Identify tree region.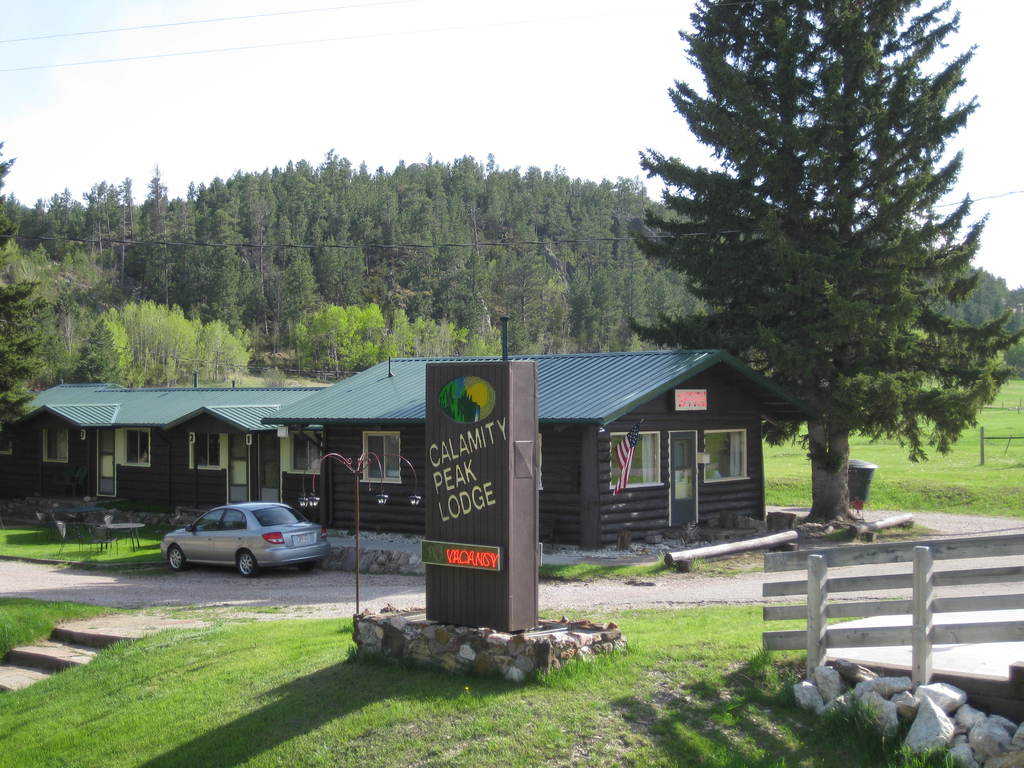
Region: [left=668, top=32, right=986, bottom=535].
